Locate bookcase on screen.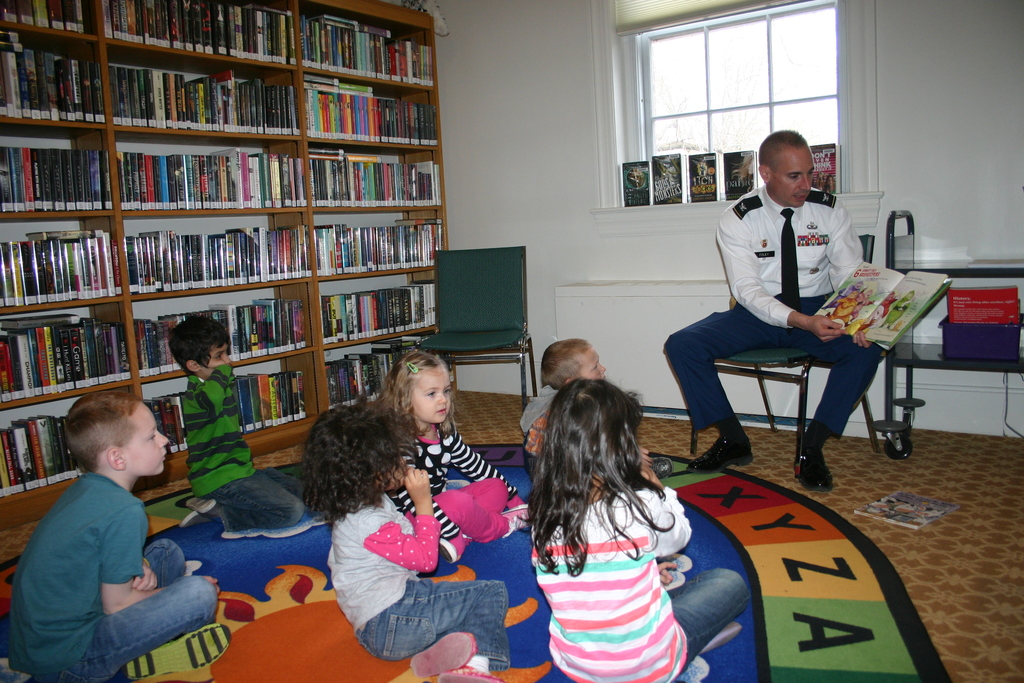
On screen at region(0, 0, 450, 532).
